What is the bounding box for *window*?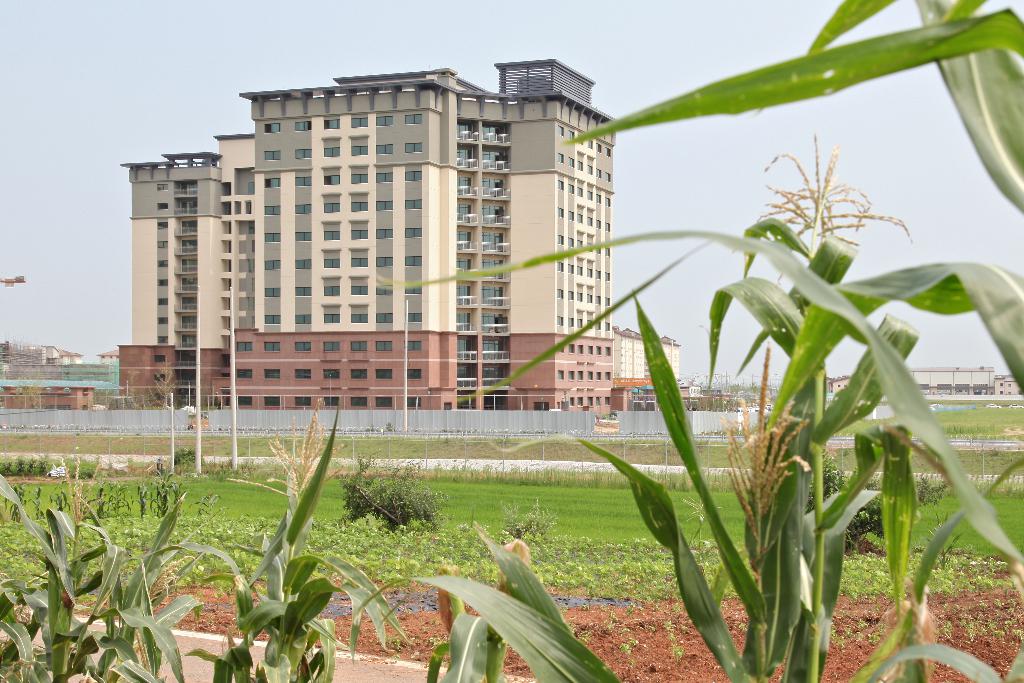
155:395:166:401.
